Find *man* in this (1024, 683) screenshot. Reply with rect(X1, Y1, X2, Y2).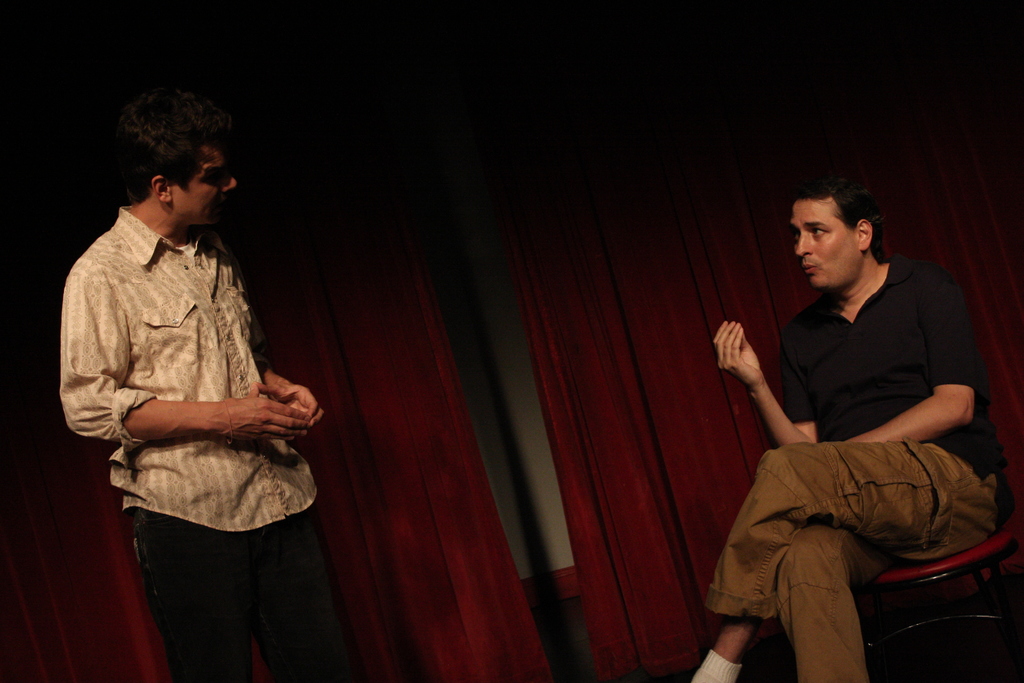
rect(678, 160, 1005, 682).
